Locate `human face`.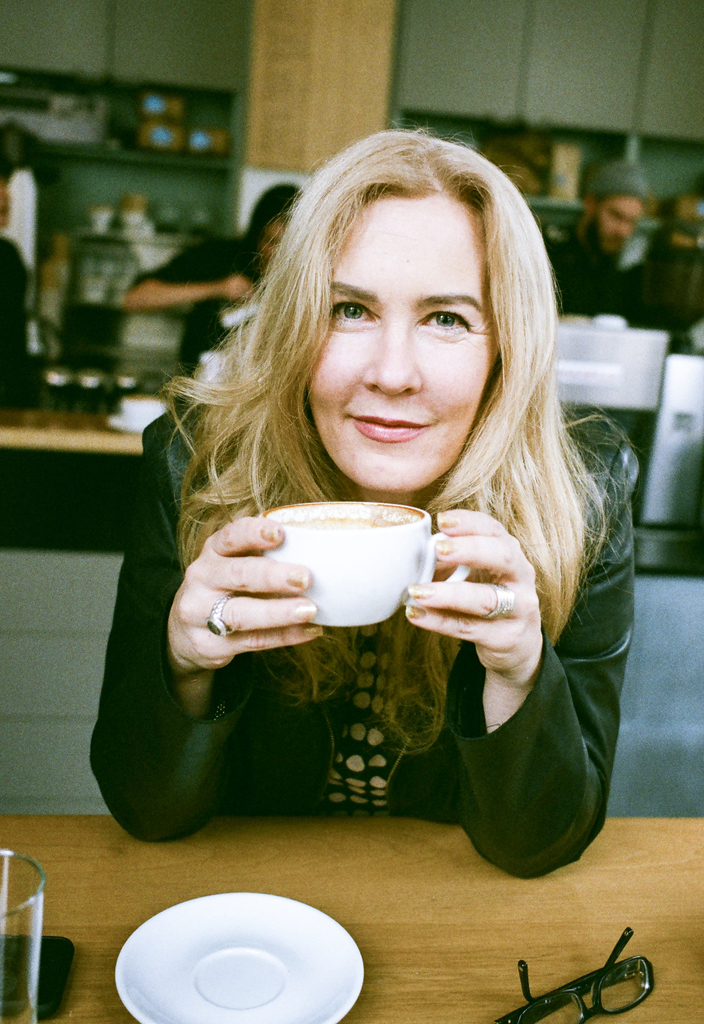
Bounding box: pyautogui.locateOnScreen(597, 196, 650, 253).
